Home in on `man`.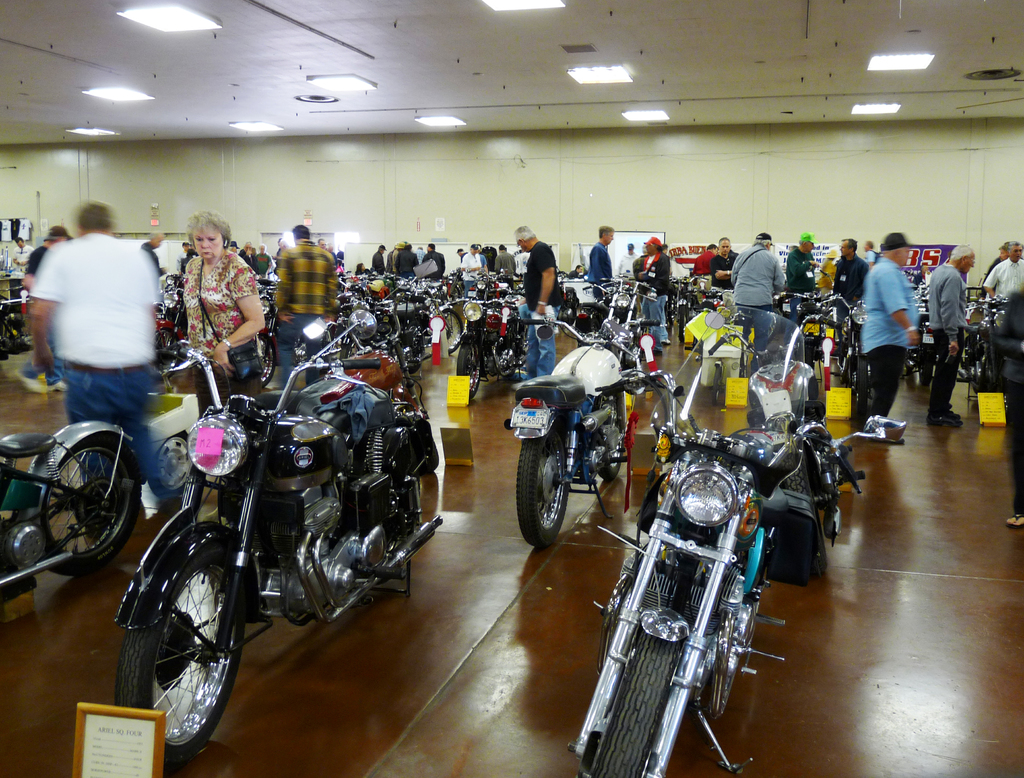
Homed in at [left=369, top=245, right=387, bottom=277].
